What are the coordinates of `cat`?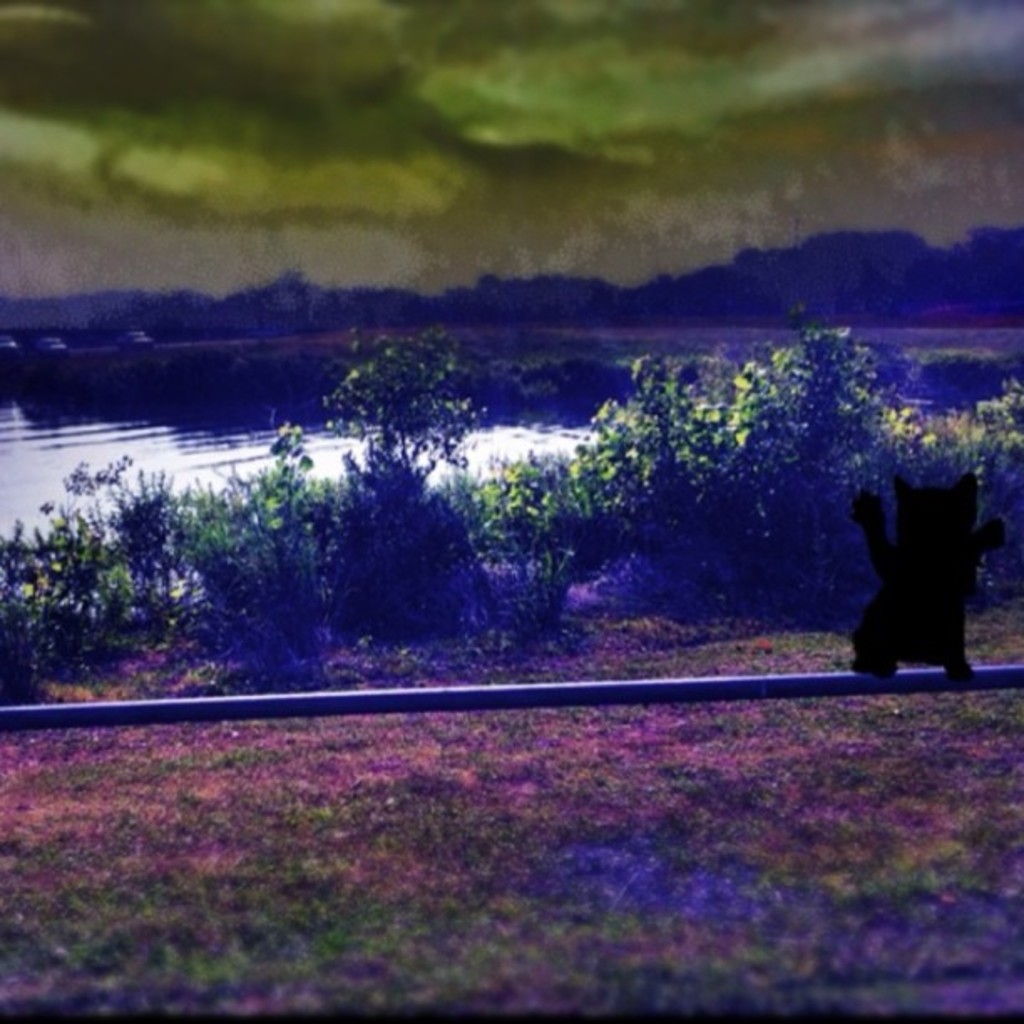
box=[848, 465, 1004, 683].
